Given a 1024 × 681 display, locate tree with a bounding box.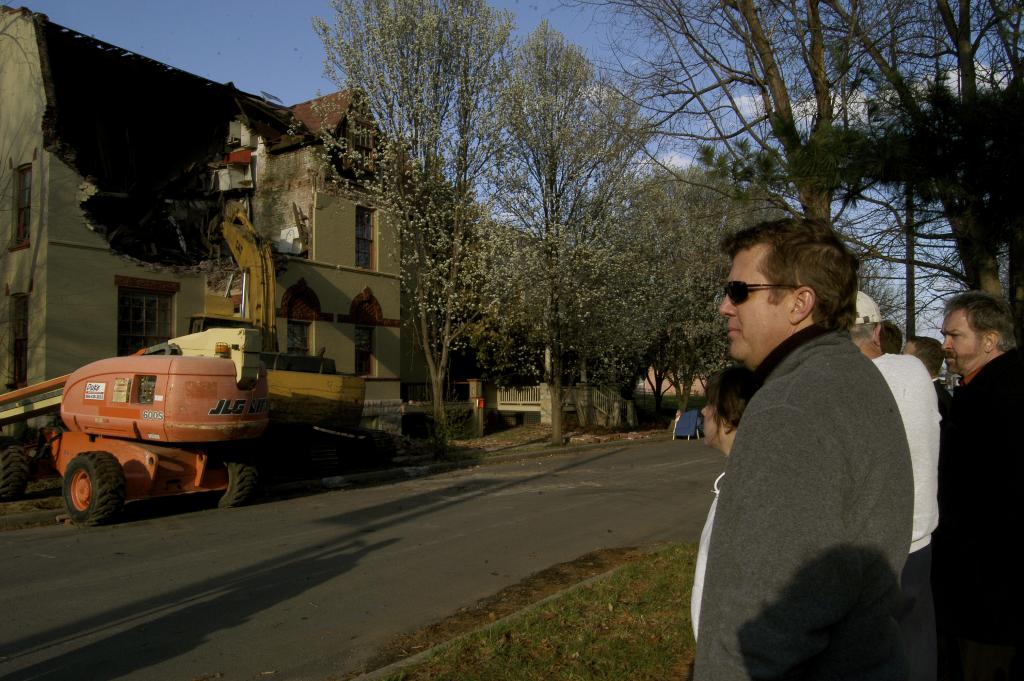
Located: 468/23/669/439.
